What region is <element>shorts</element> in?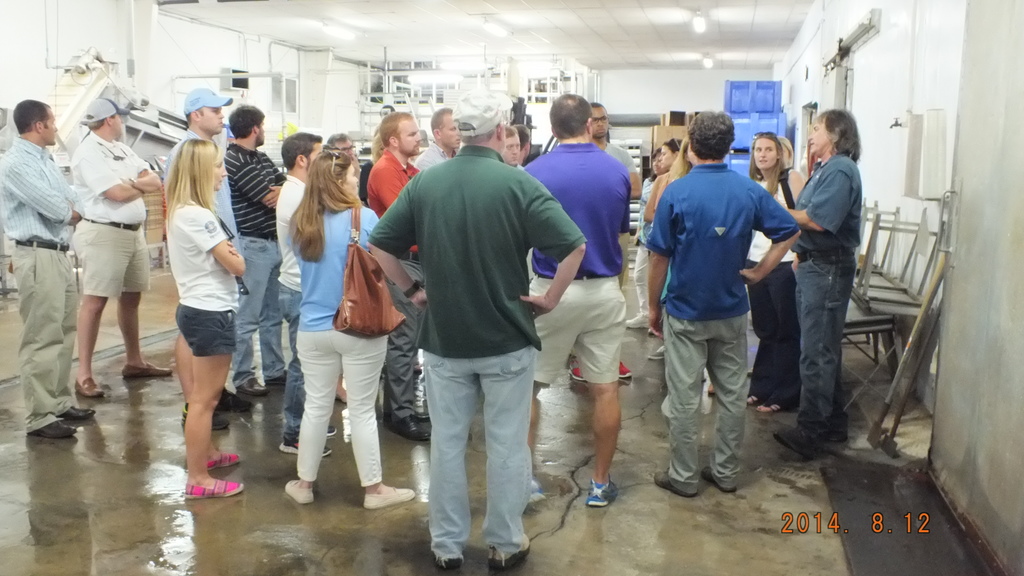
(532, 272, 630, 387).
